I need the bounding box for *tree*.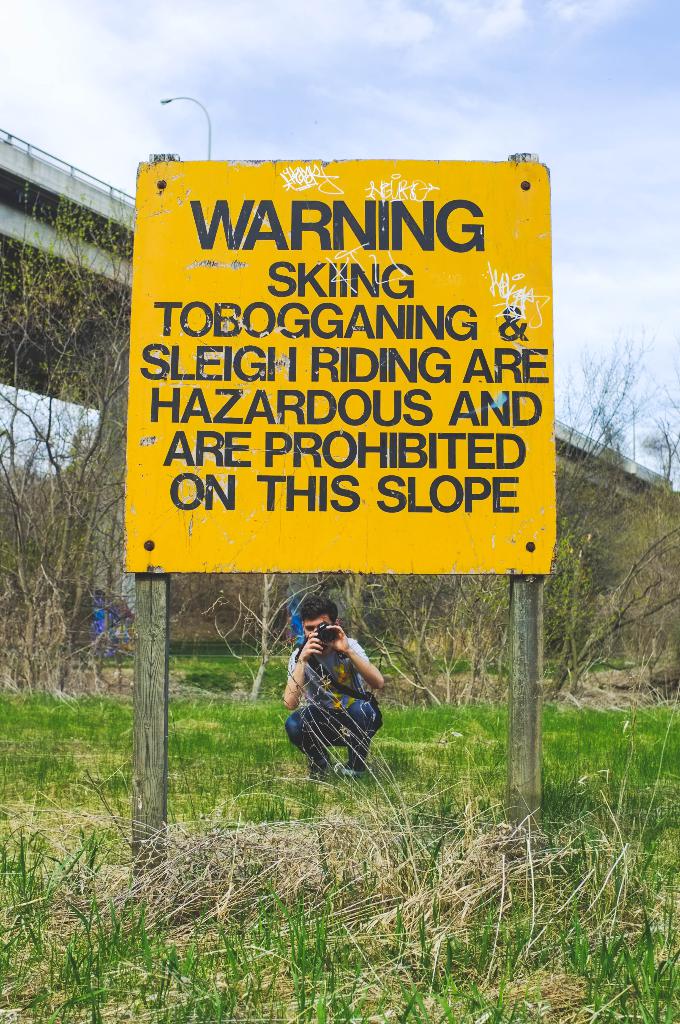
Here it is: (x1=0, y1=182, x2=679, y2=698).
